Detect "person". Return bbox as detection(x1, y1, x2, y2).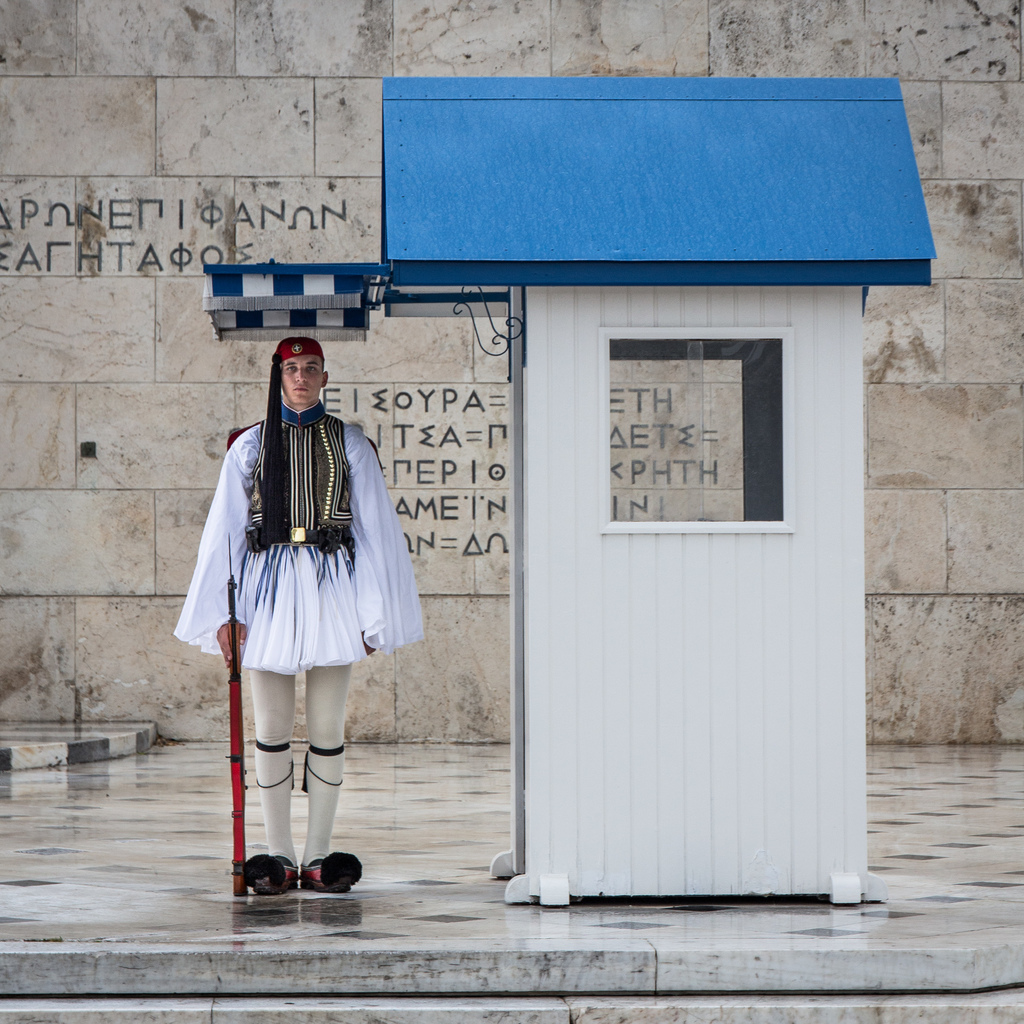
detection(160, 324, 419, 889).
